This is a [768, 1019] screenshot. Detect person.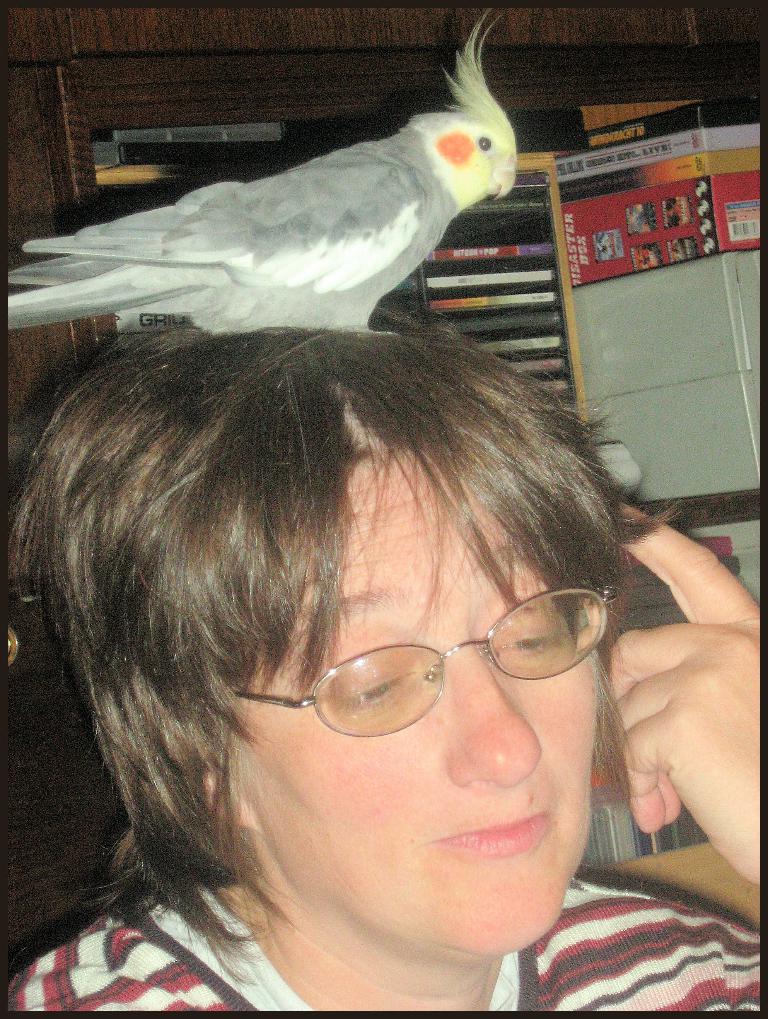
(3, 199, 718, 1012).
